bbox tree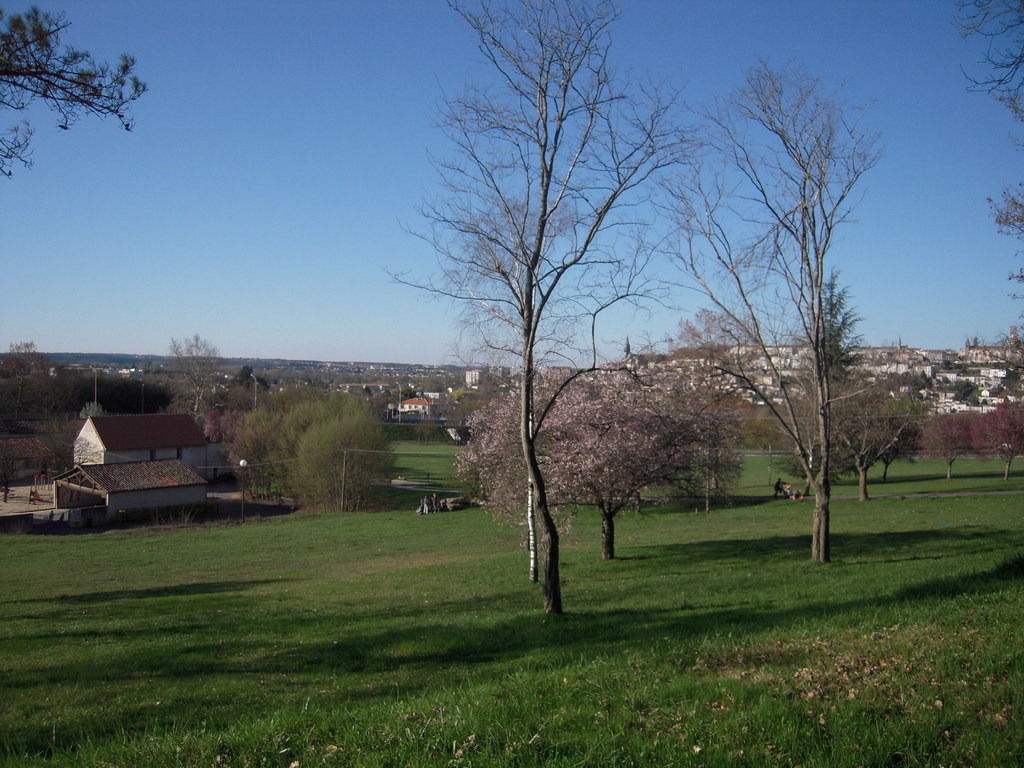
646, 50, 890, 554
